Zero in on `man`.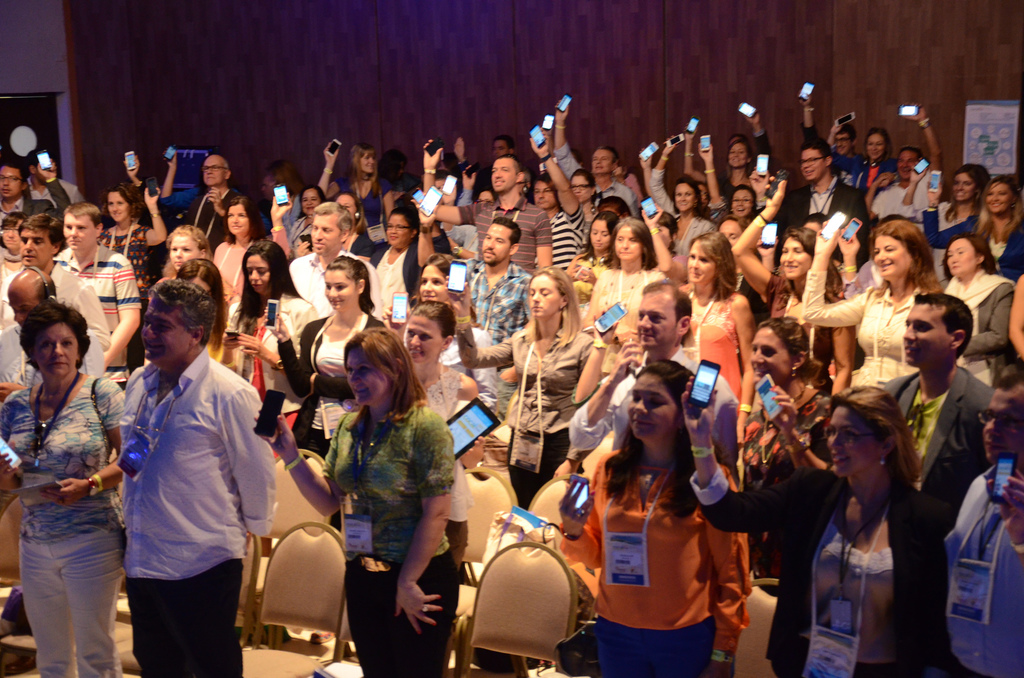
Zeroed in: l=58, t=195, r=145, b=361.
